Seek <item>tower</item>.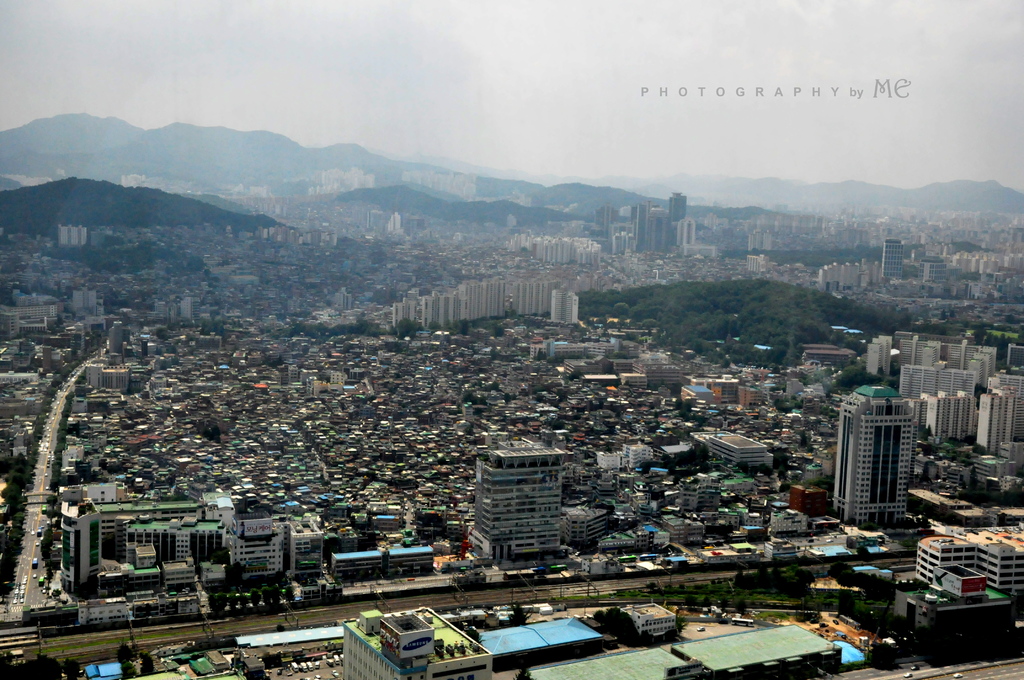
(left=813, top=256, right=880, bottom=291).
